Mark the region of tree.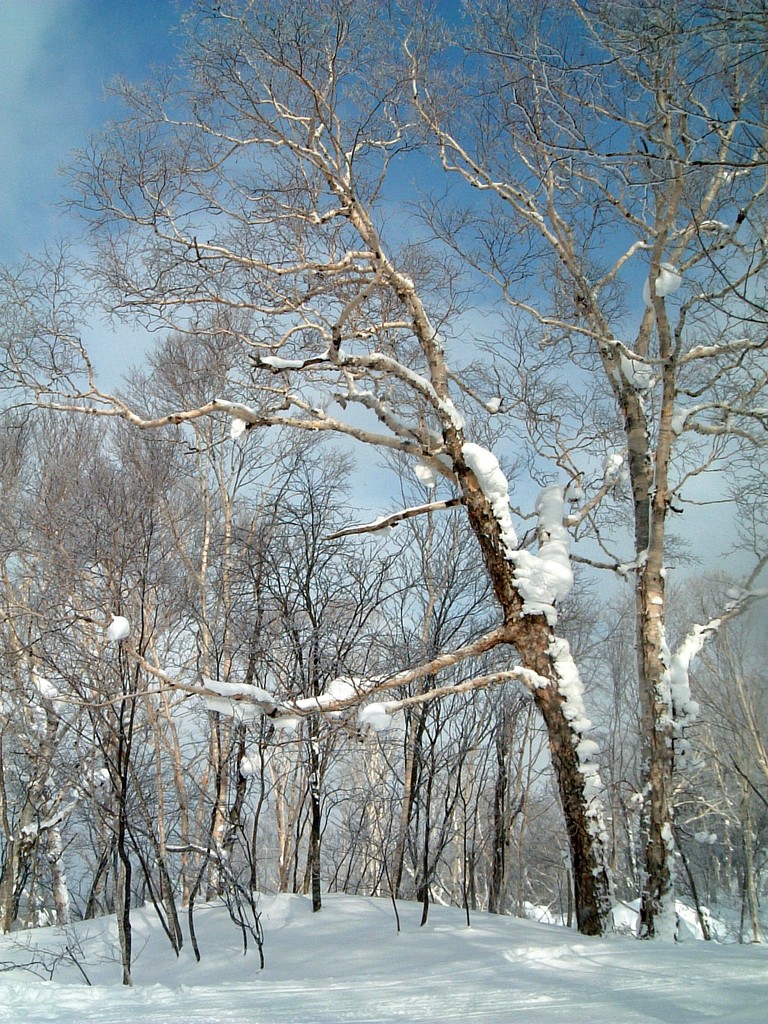
Region: 359, 0, 767, 938.
